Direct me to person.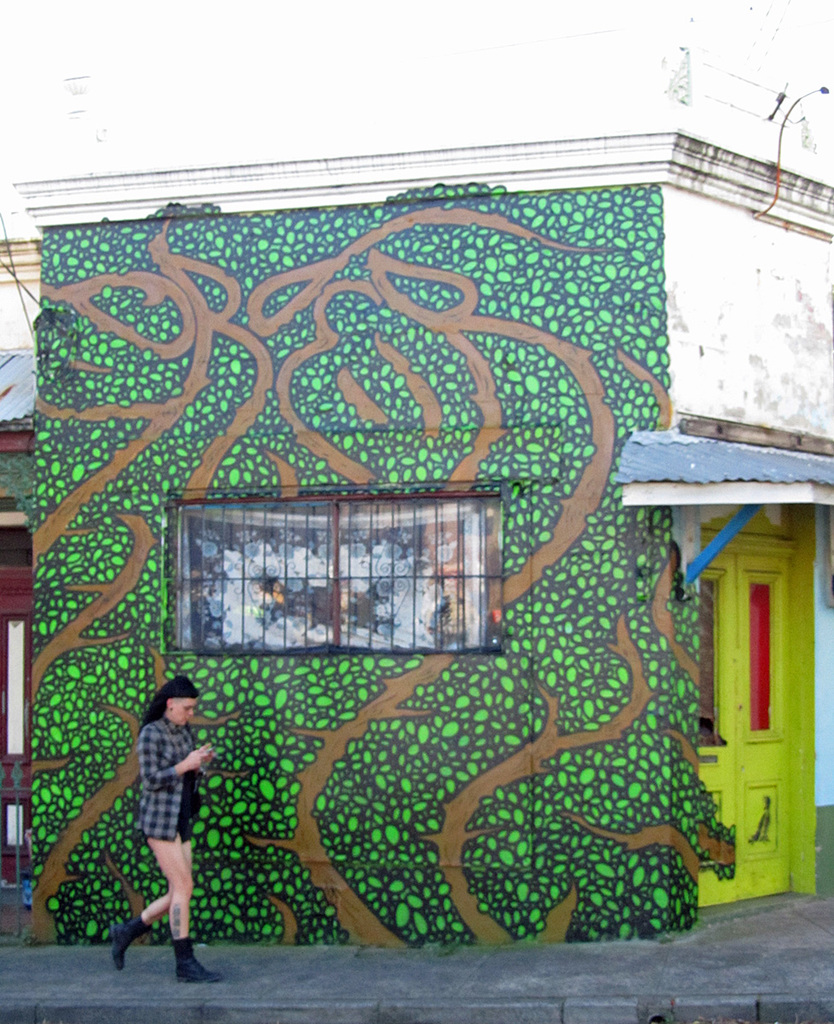
Direction: pyautogui.locateOnScreen(104, 672, 230, 979).
